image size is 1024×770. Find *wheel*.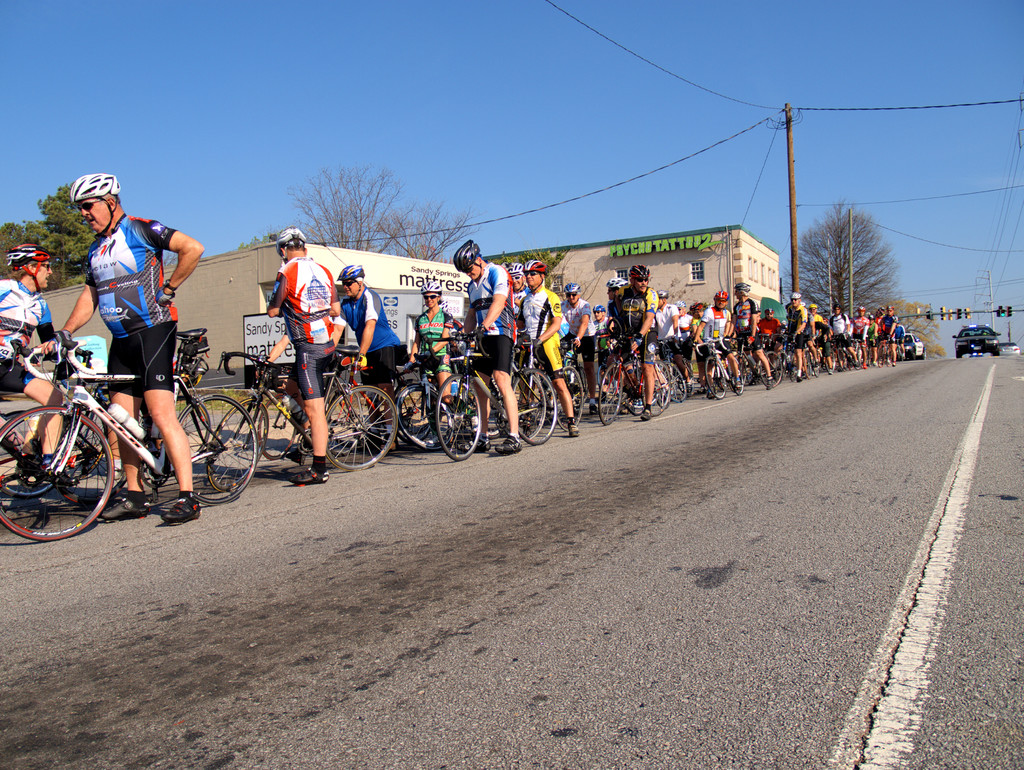
<bbox>596, 361, 630, 427</bbox>.
